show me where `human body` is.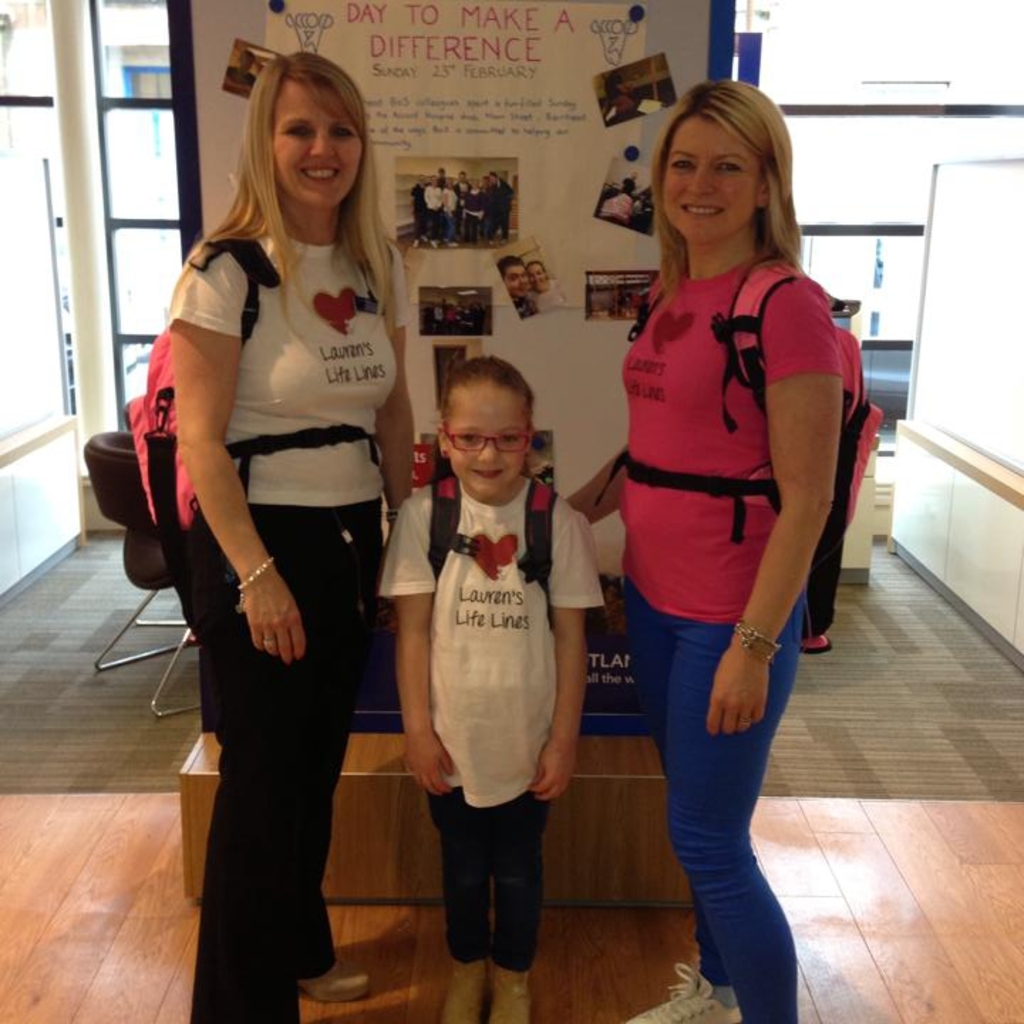
`human body` is at crop(503, 255, 529, 313).
